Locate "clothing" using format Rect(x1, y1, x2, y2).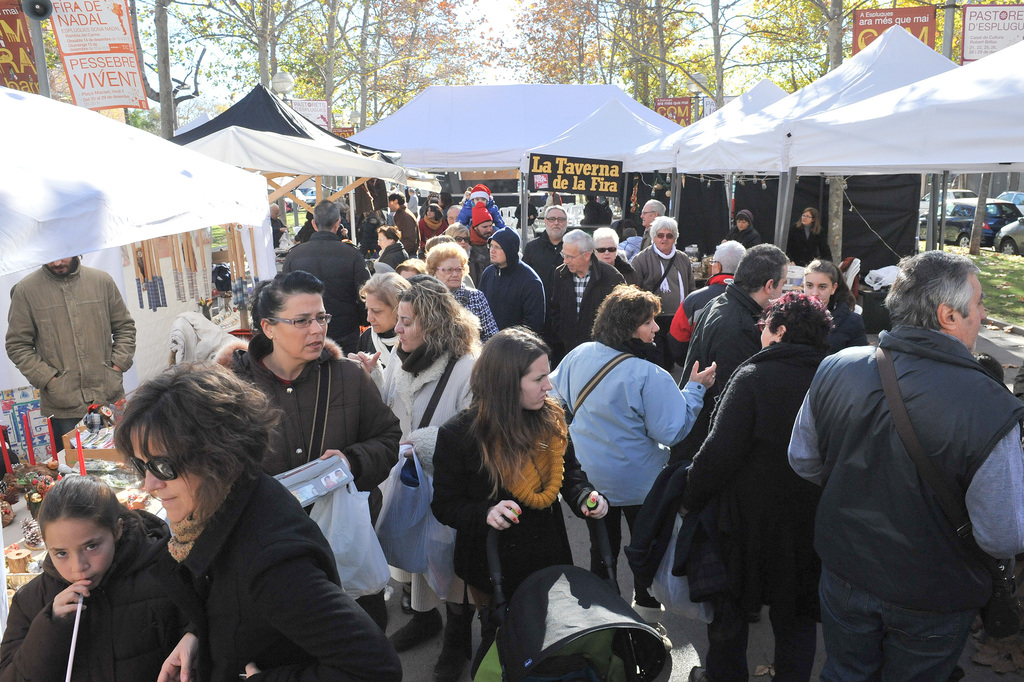
Rect(829, 303, 870, 347).
